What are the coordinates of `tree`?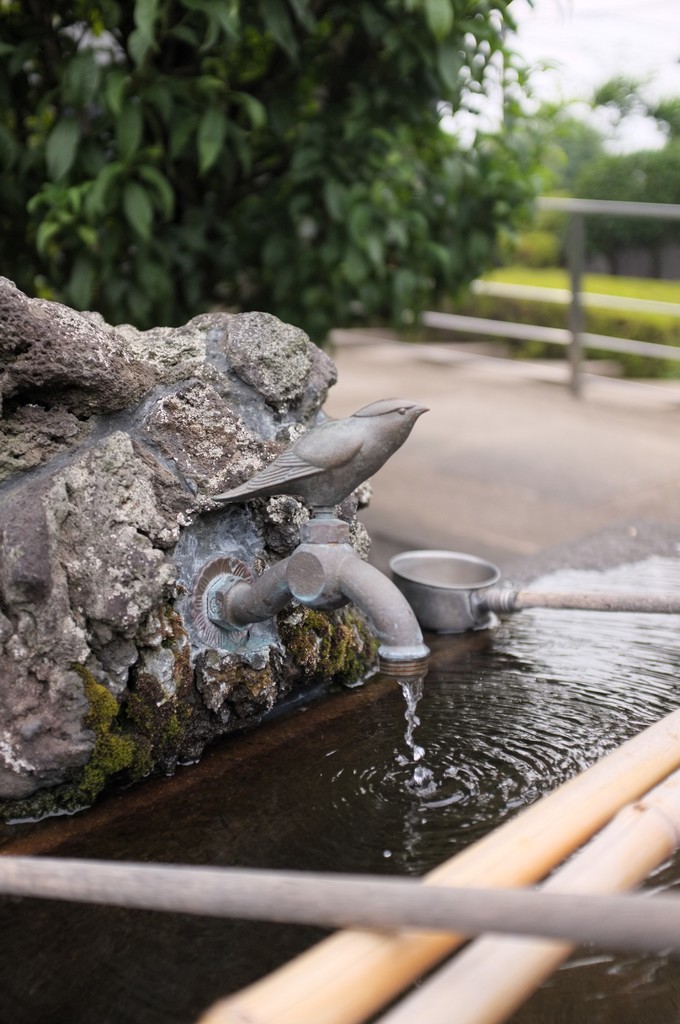
l=0, t=0, r=571, b=342.
